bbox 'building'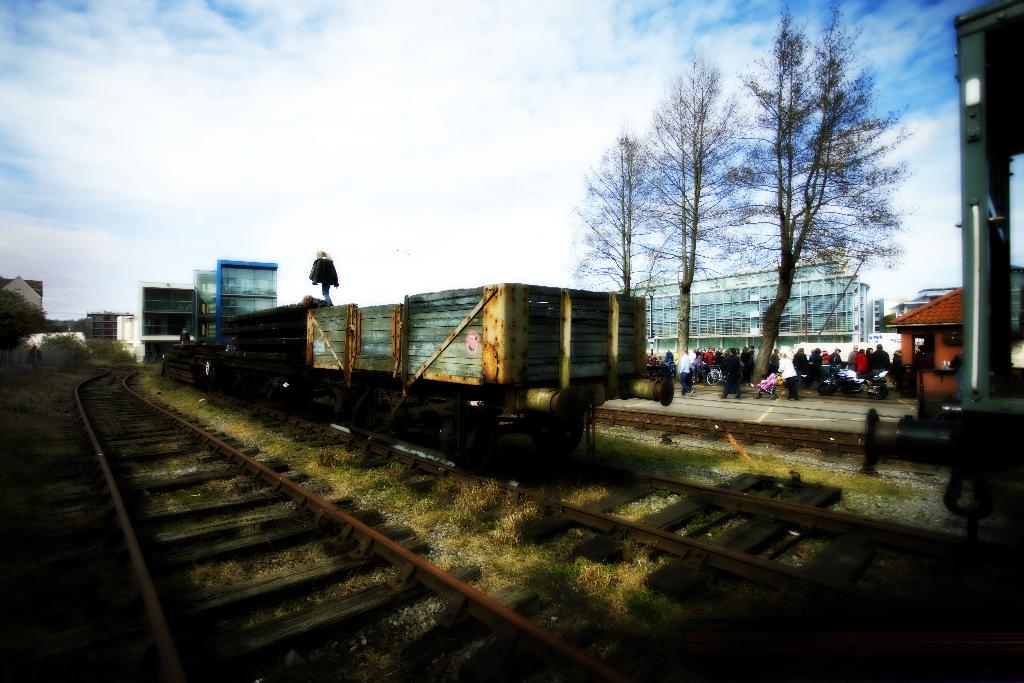
888/285/970/398
